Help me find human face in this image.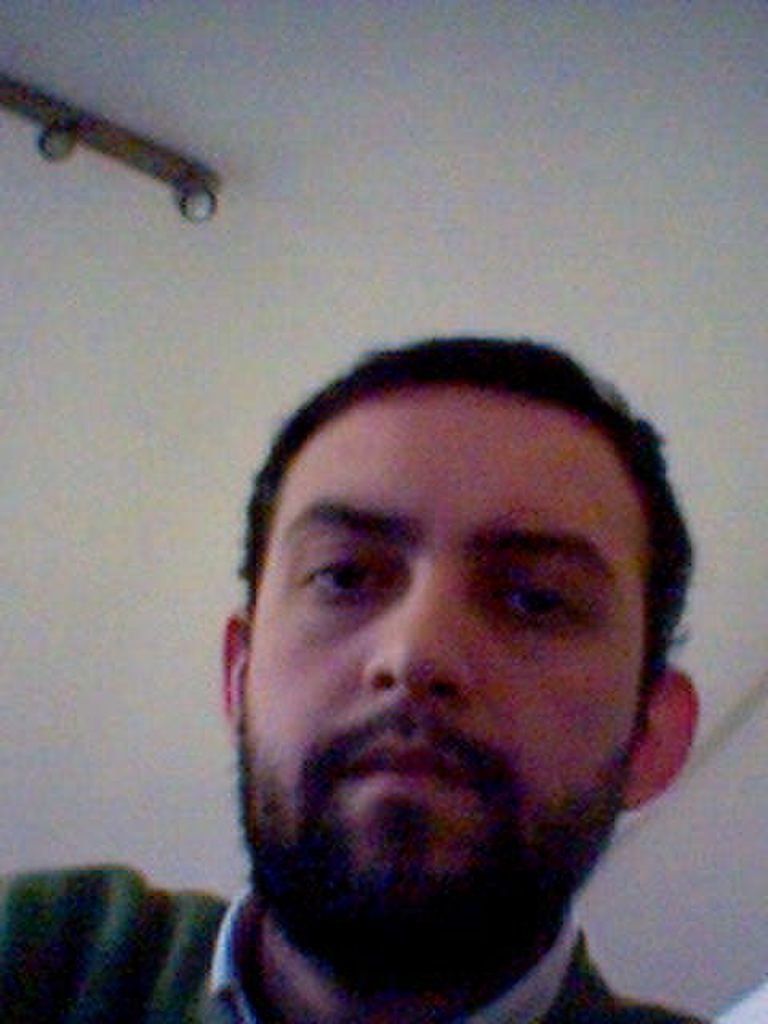
Found it: (left=232, top=389, right=645, bottom=931).
